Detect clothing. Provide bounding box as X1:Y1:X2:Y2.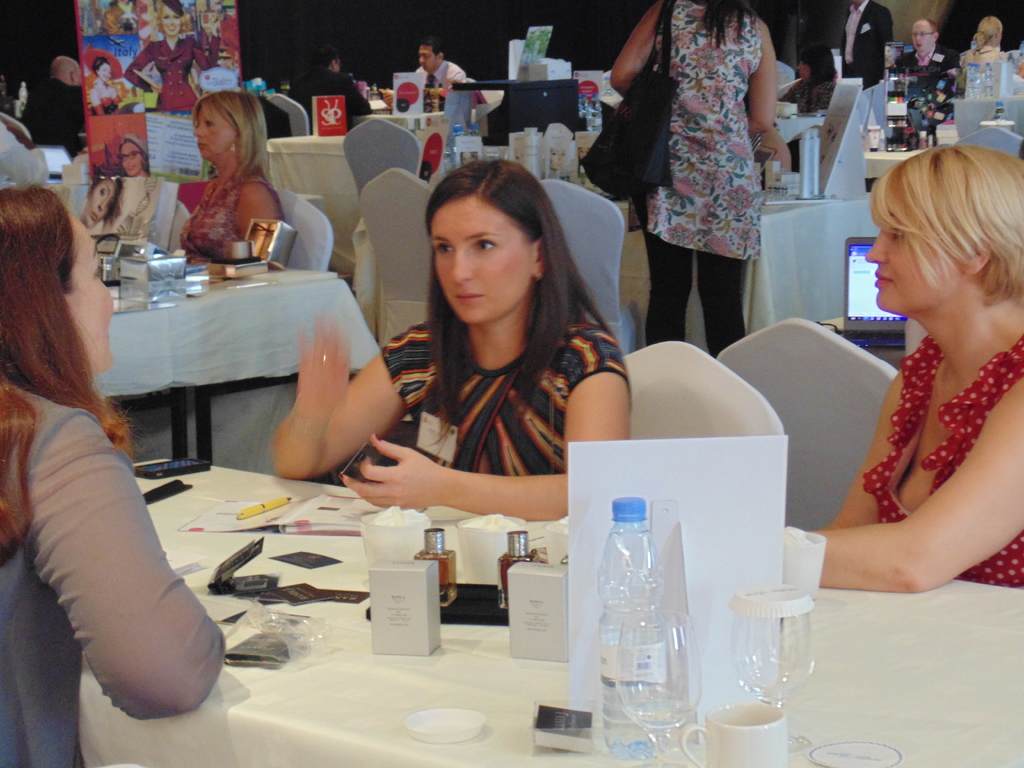
622:0:778:347.
